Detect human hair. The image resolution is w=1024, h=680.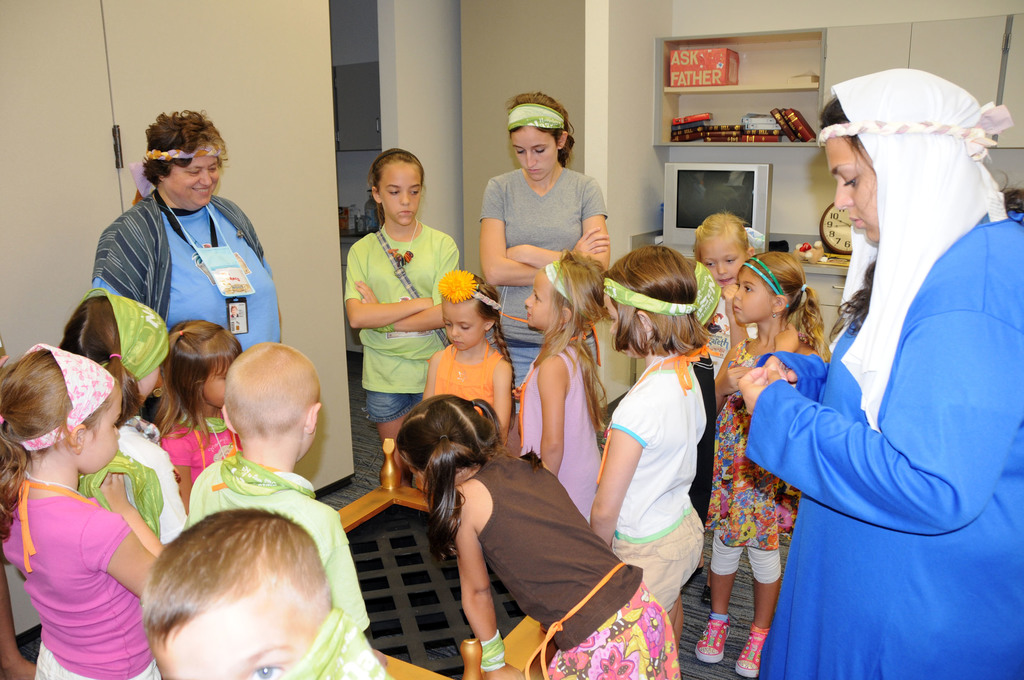
{"left": 737, "top": 248, "right": 835, "bottom": 363}.
